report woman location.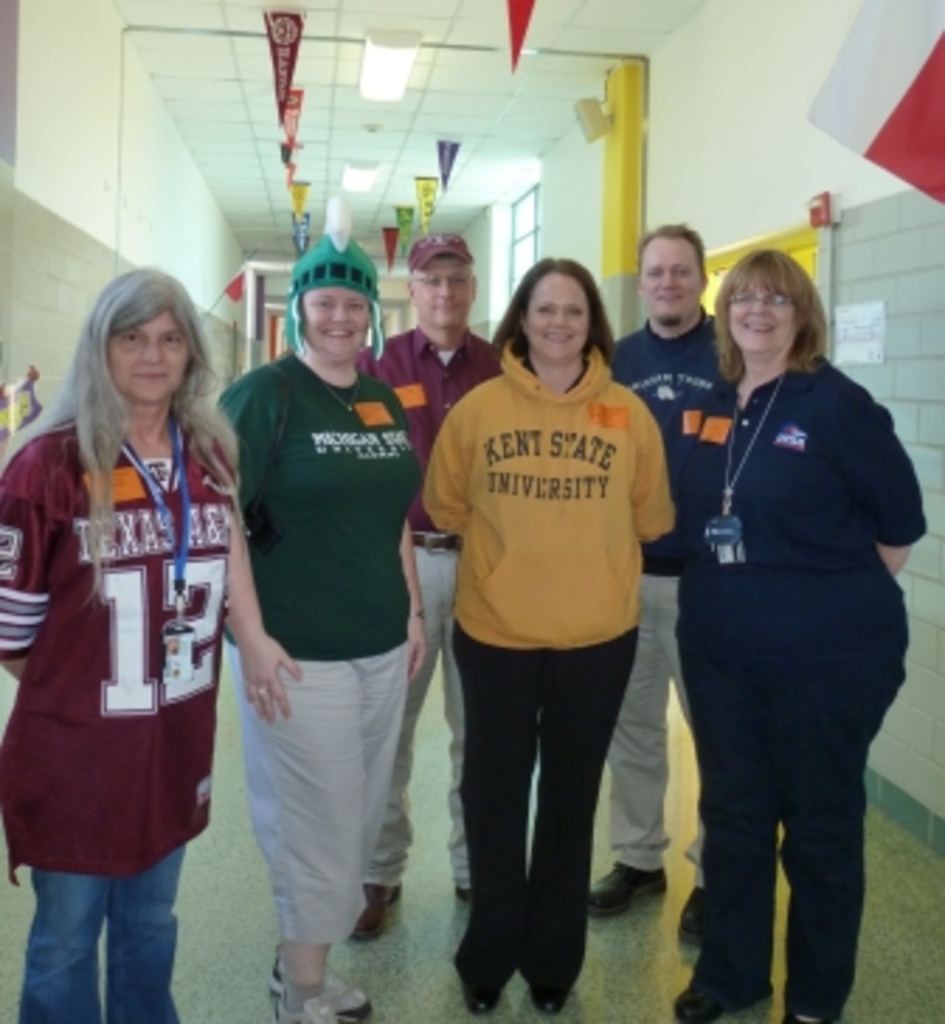
Report: <box>0,273,217,1021</box>.
